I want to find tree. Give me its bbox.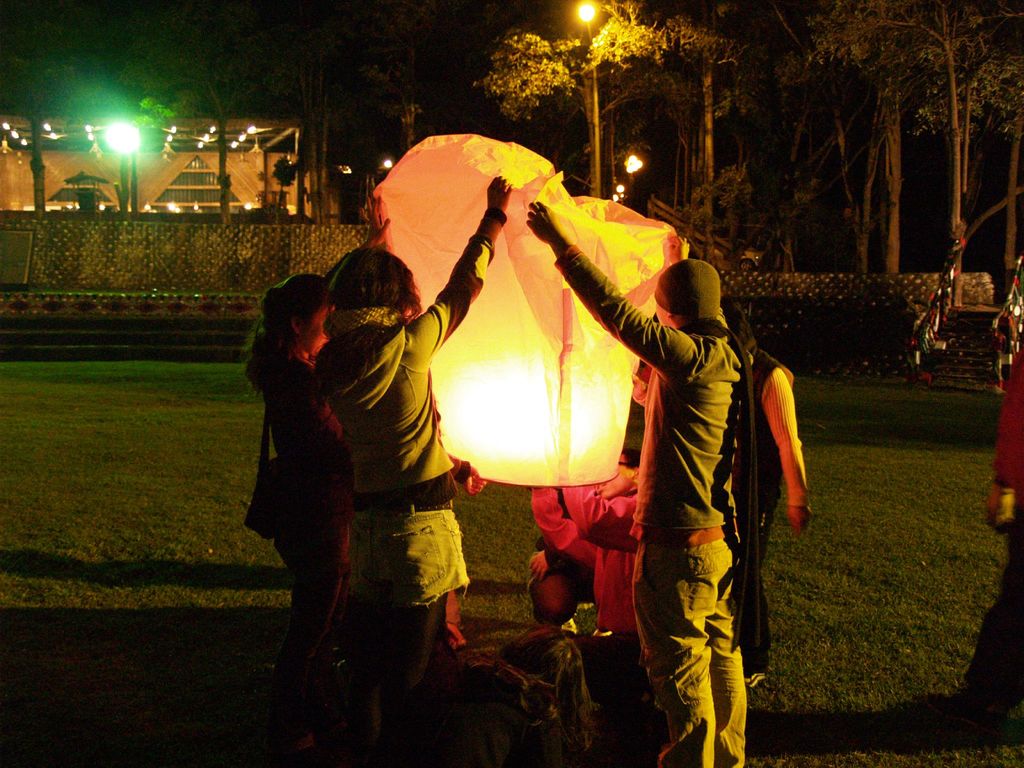
left=789, top=0, right=931, bottom=292.
